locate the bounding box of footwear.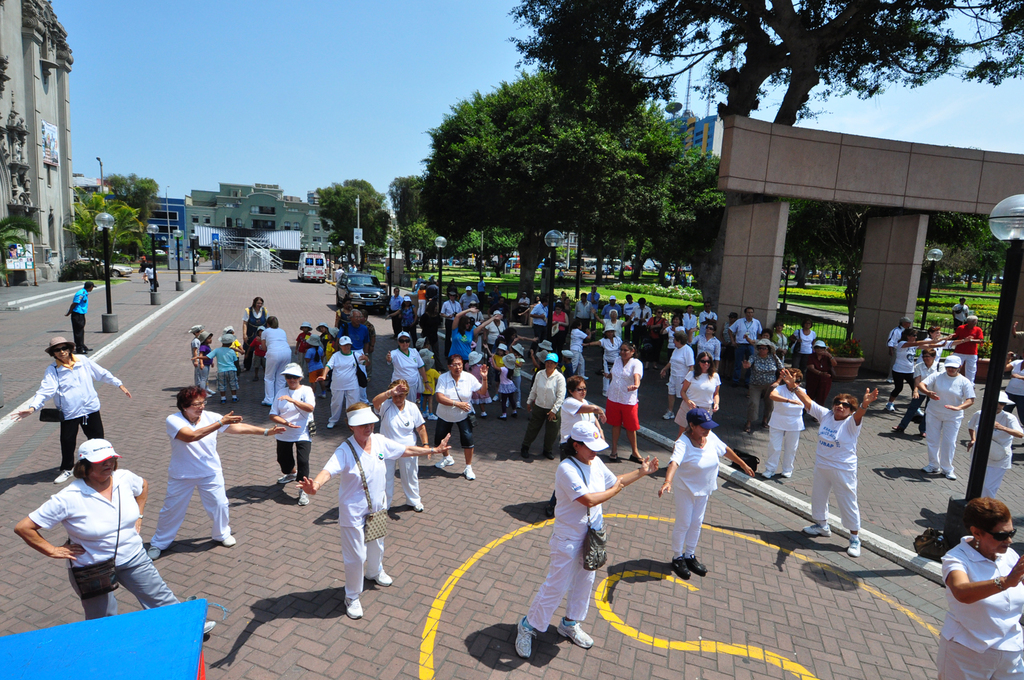
Bounding box: (687, 550, 705, 579).
